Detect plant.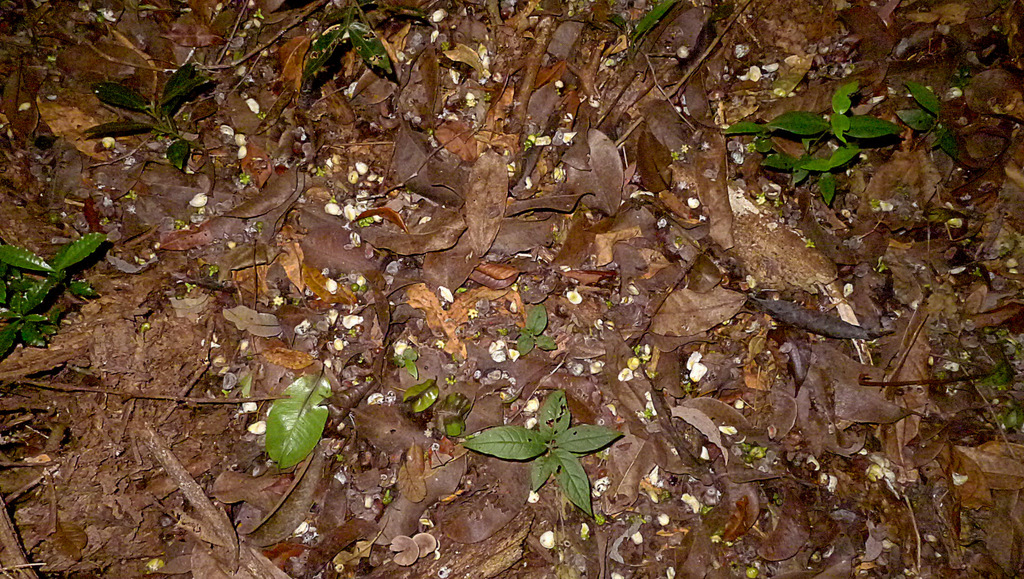
Detected at box(405, 365, 456, 428).
